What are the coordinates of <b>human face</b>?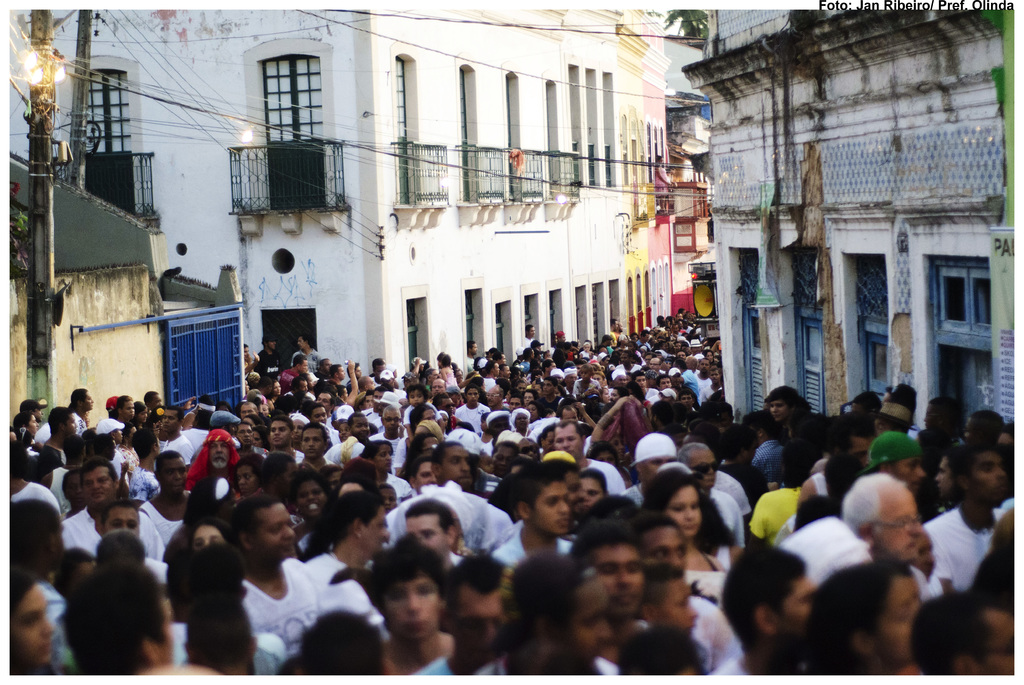
Rect(79, 388, 93, 406).
